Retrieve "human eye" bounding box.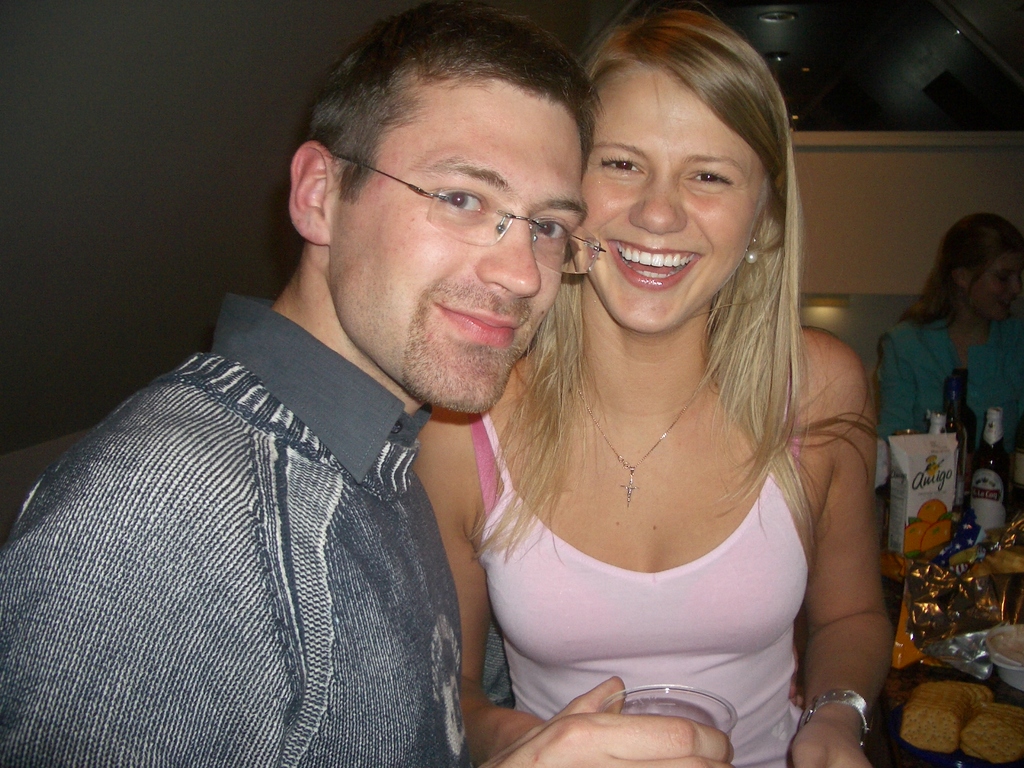
Bounding box: 530/214/572/243.
